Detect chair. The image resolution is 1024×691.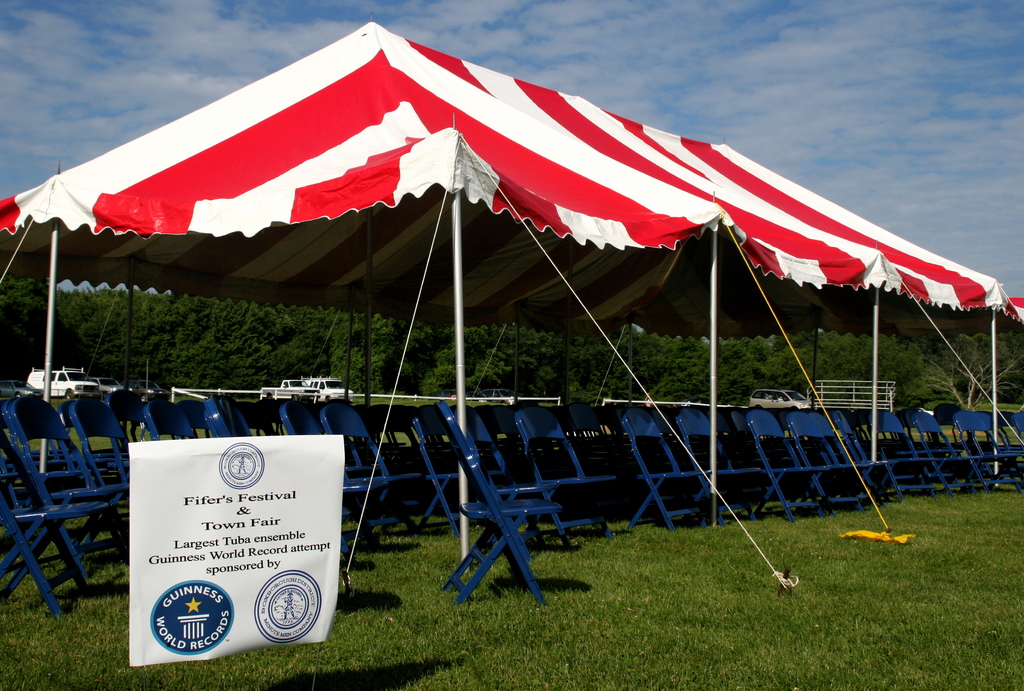
bbox(206, 395, 252, 439).
